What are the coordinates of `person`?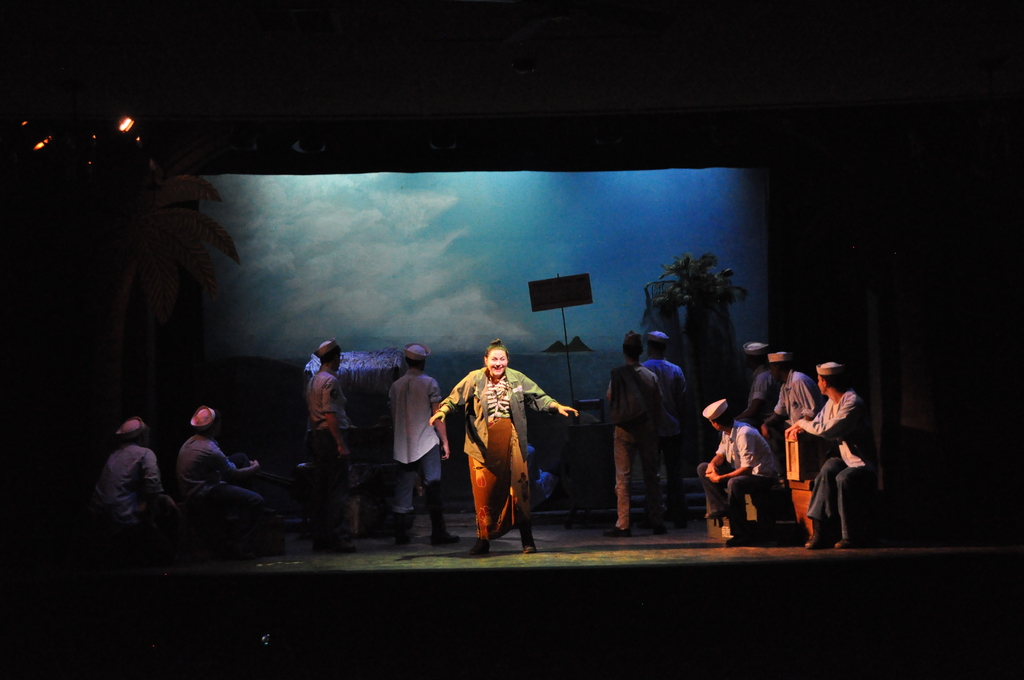
bbox(740, 335, 775, 425).
